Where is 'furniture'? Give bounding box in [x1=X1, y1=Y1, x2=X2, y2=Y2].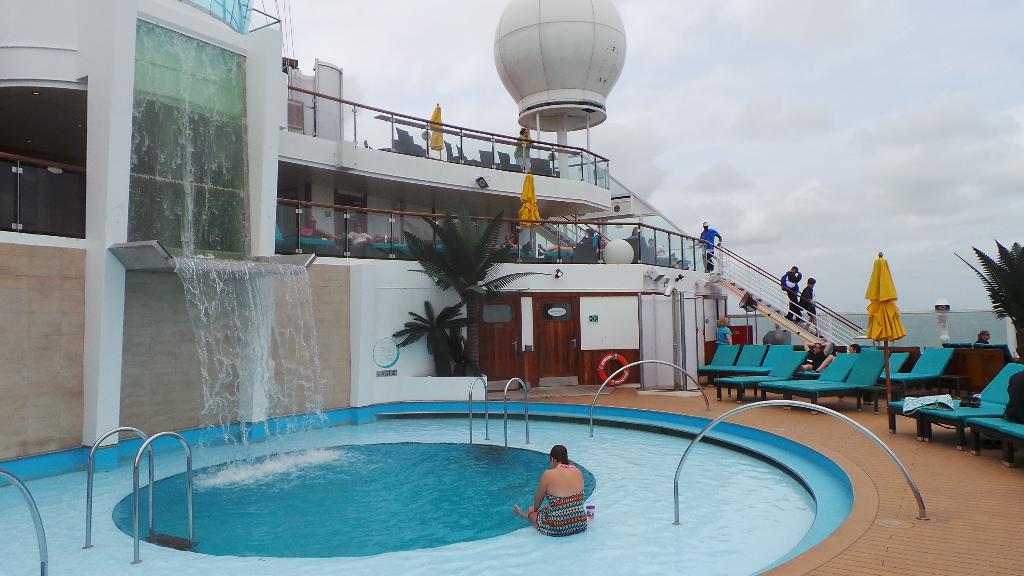
[x1=300, y1=237, x2=337, y2=252].
